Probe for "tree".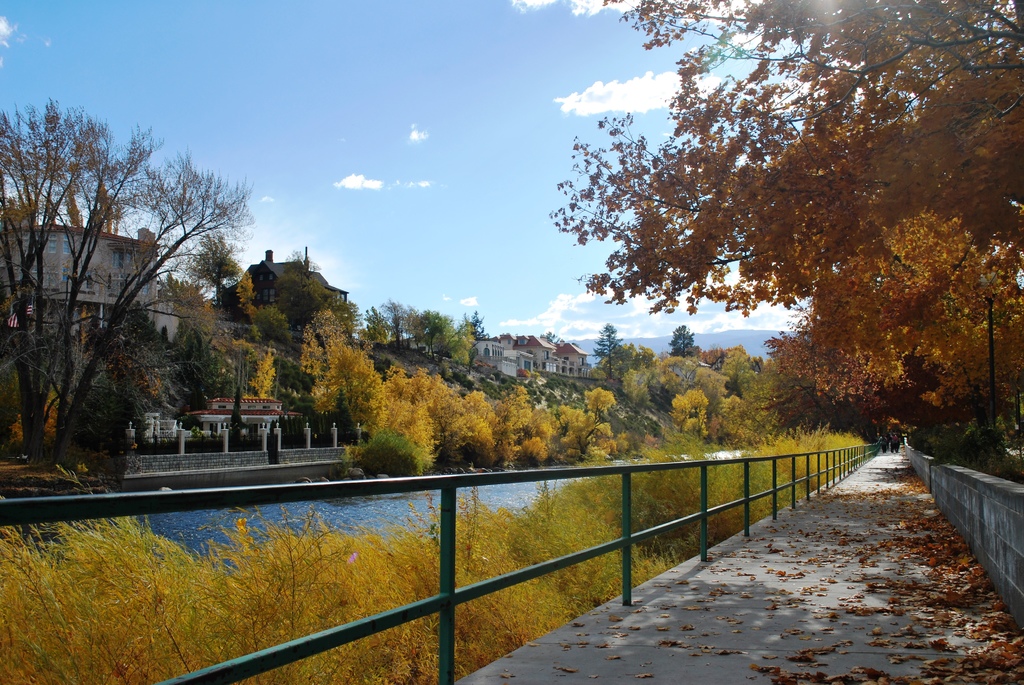
Probe result: bbox(705, 392, 776, 445).
